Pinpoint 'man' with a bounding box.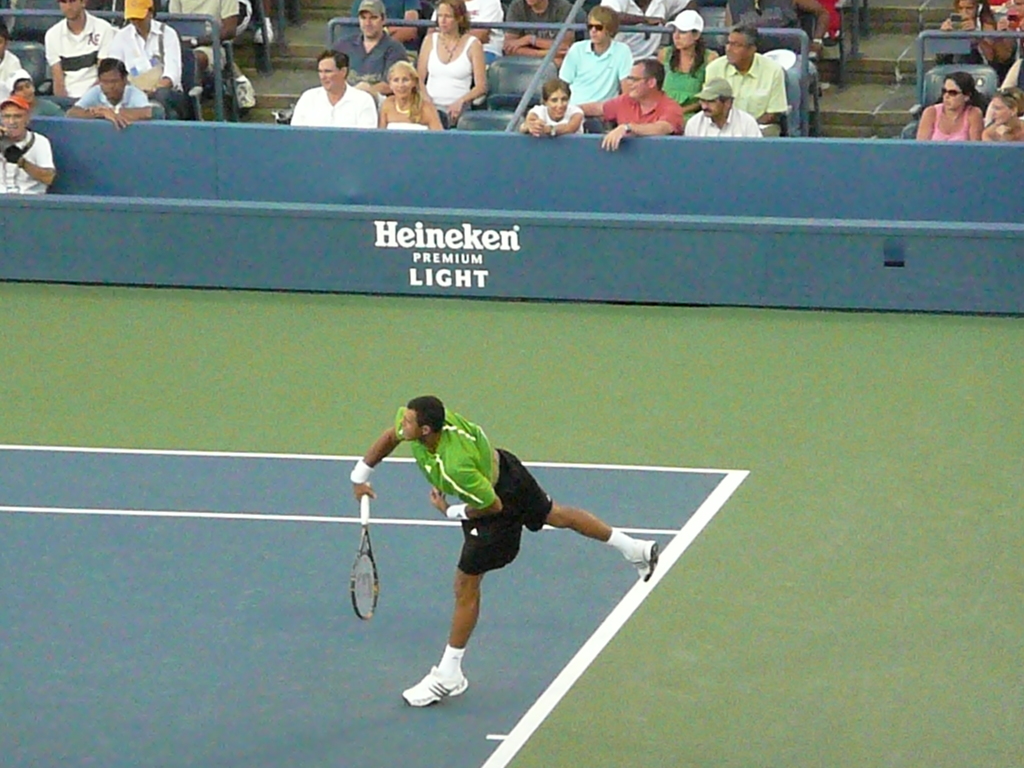
4:69:59:114.
